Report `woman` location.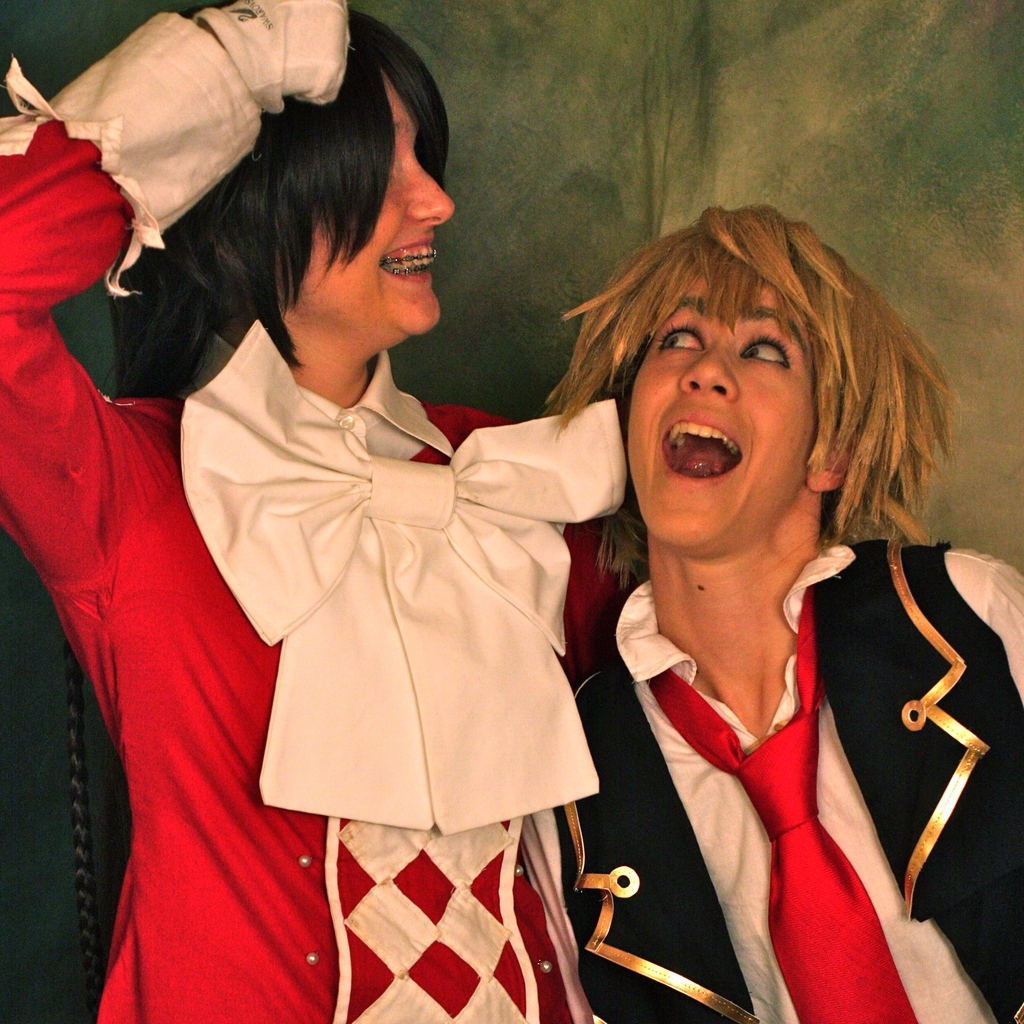
Report: 513:195:1023:1023.
